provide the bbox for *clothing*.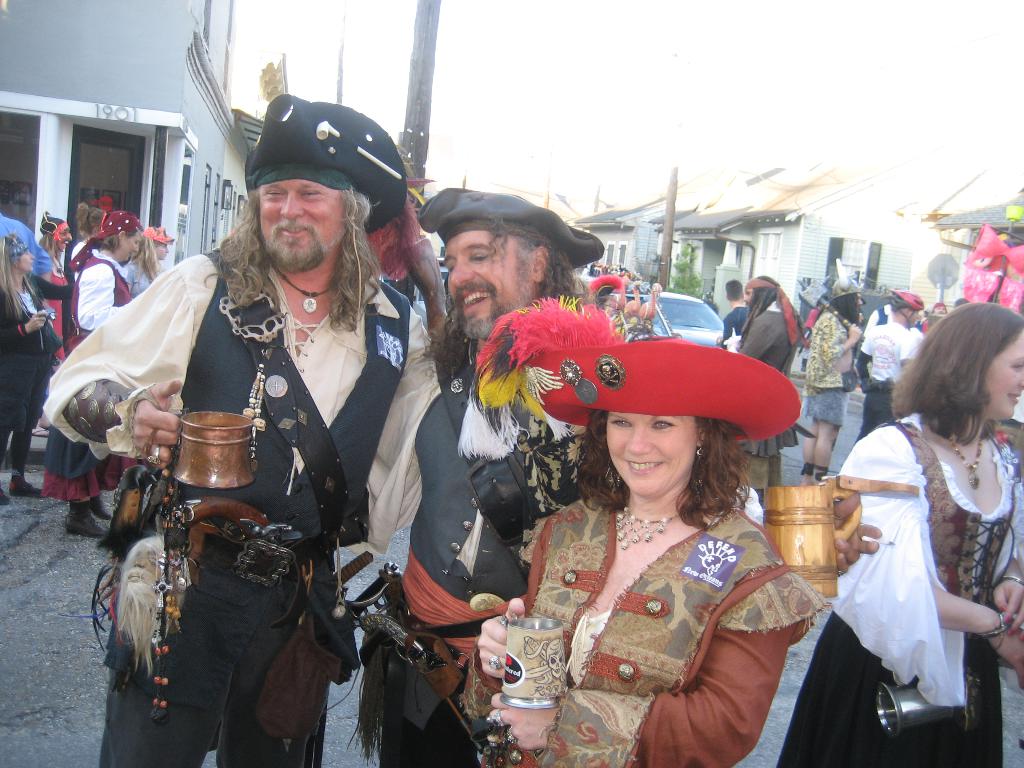
rect(860, 315, 920, 423).
